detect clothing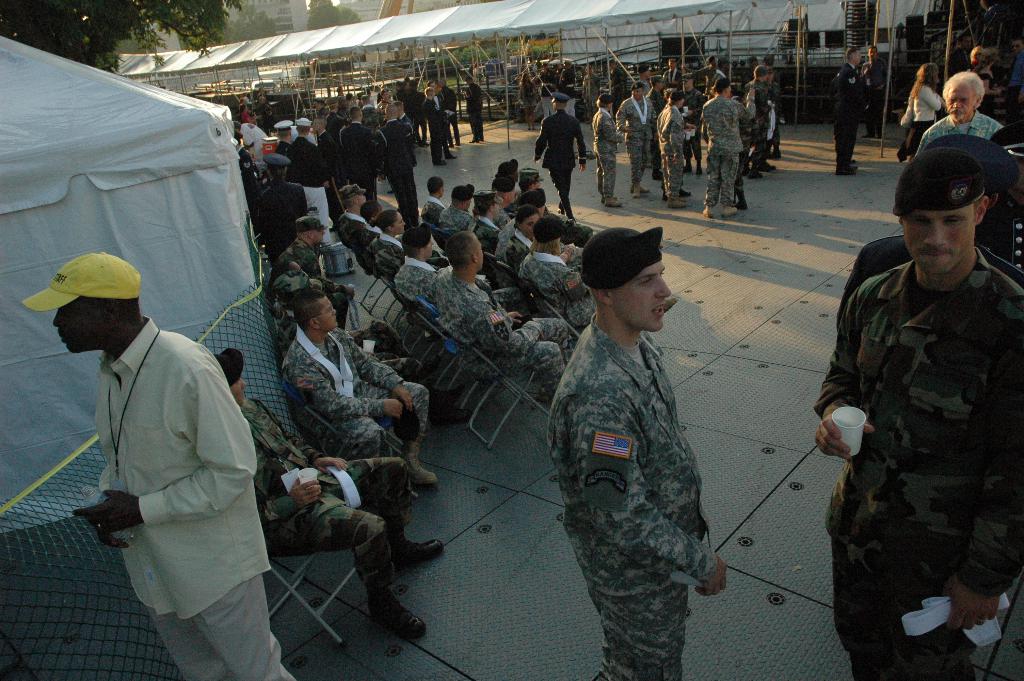
BBox(817, 248, 1023, 680)
